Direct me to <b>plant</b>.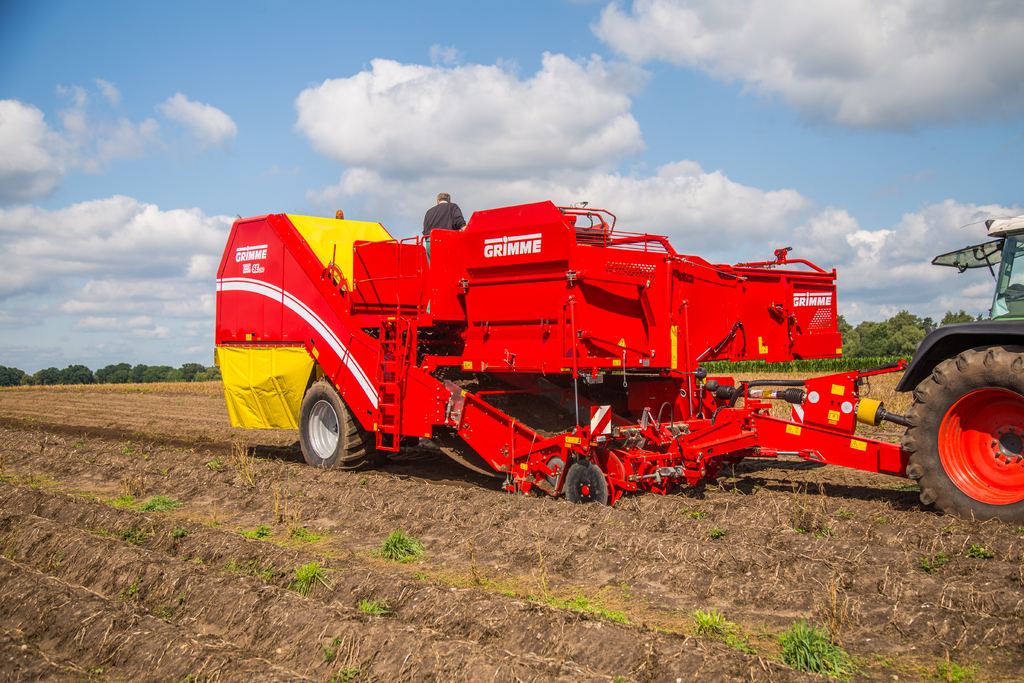
Direction: pyautogui.locateOnScreen(226, 427, 237, 441).
